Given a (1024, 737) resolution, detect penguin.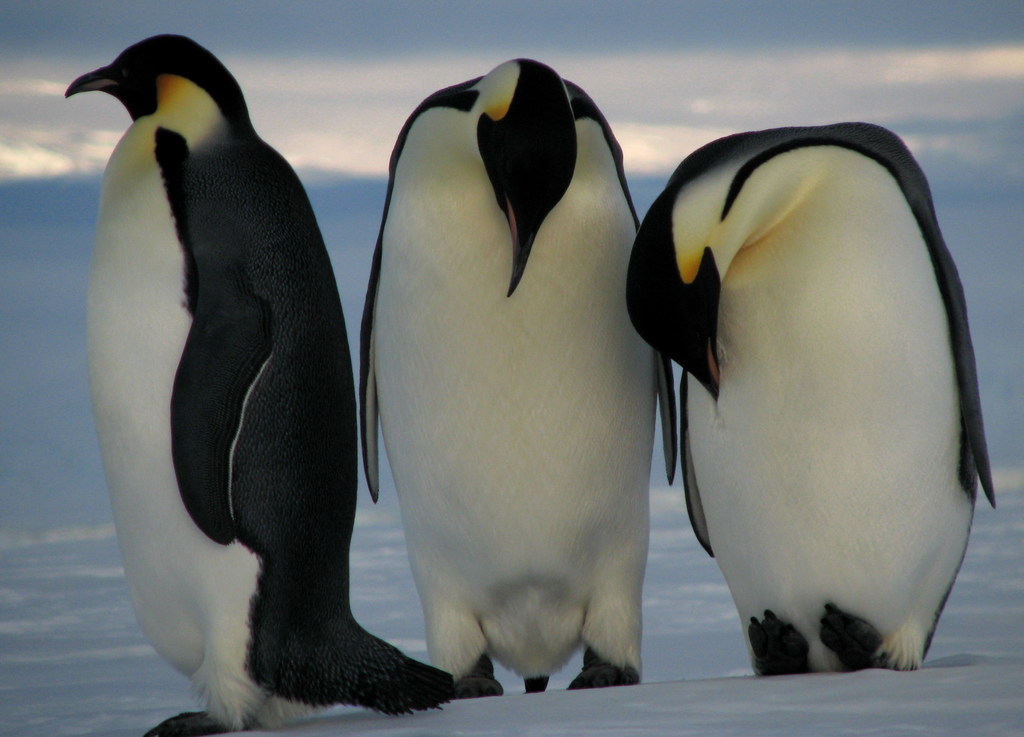
region(622, 117, 1003, 679).
